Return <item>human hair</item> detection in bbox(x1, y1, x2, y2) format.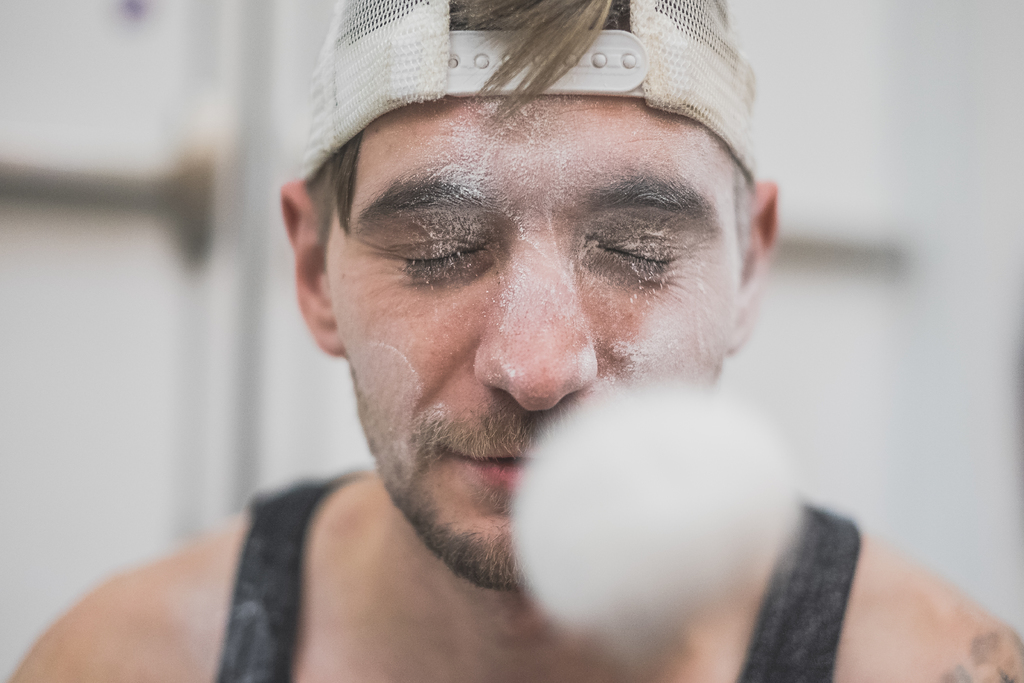
bbox(308, 0, 748, 265).
